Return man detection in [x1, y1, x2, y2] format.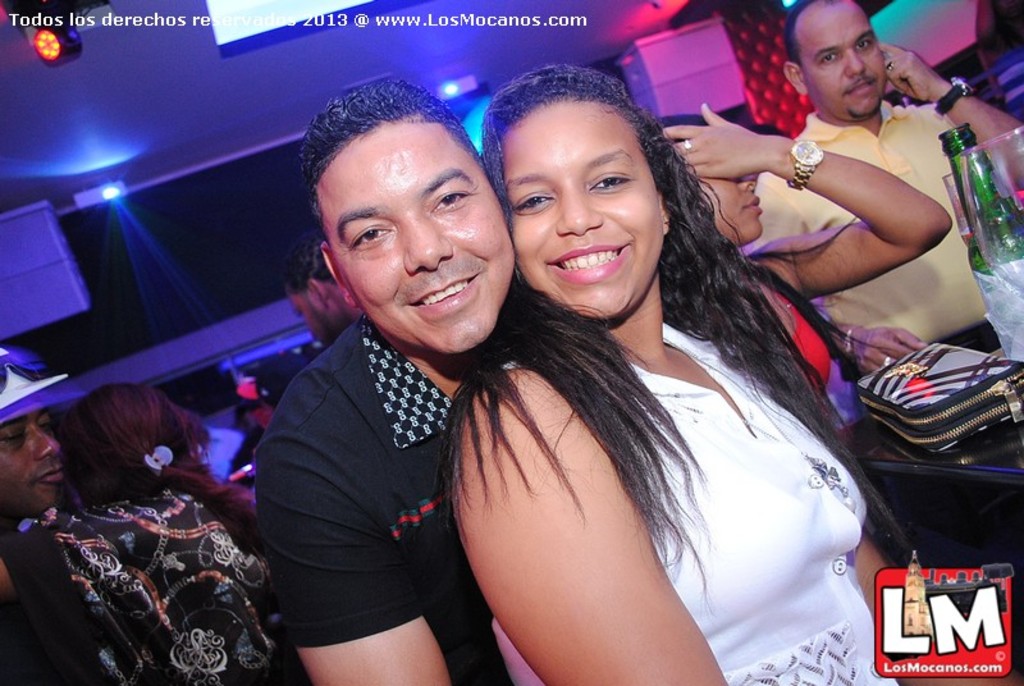
[229, 353, 305, 491].
